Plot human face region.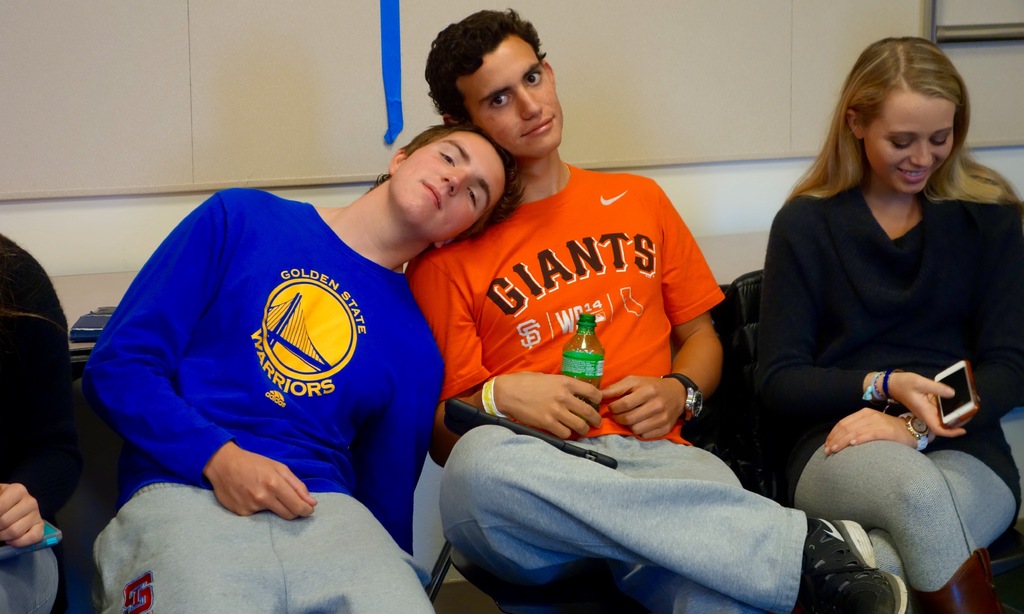
Plotted at <box>864,92,956,197</box>.
